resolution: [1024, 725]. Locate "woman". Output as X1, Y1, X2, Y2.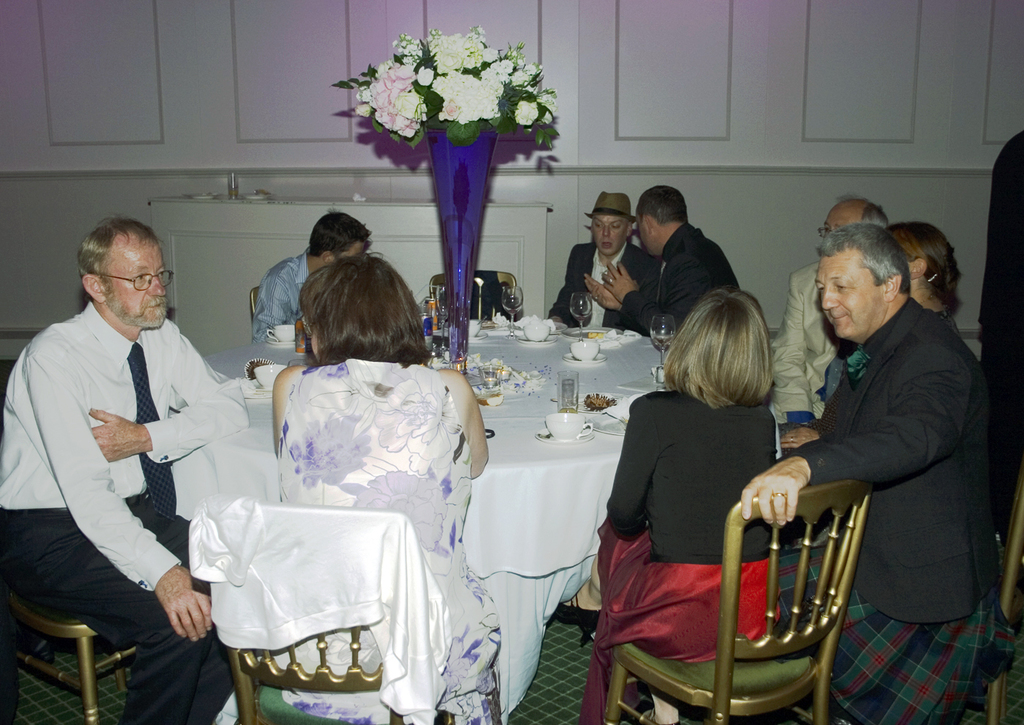
215, 261, 506, 724.
